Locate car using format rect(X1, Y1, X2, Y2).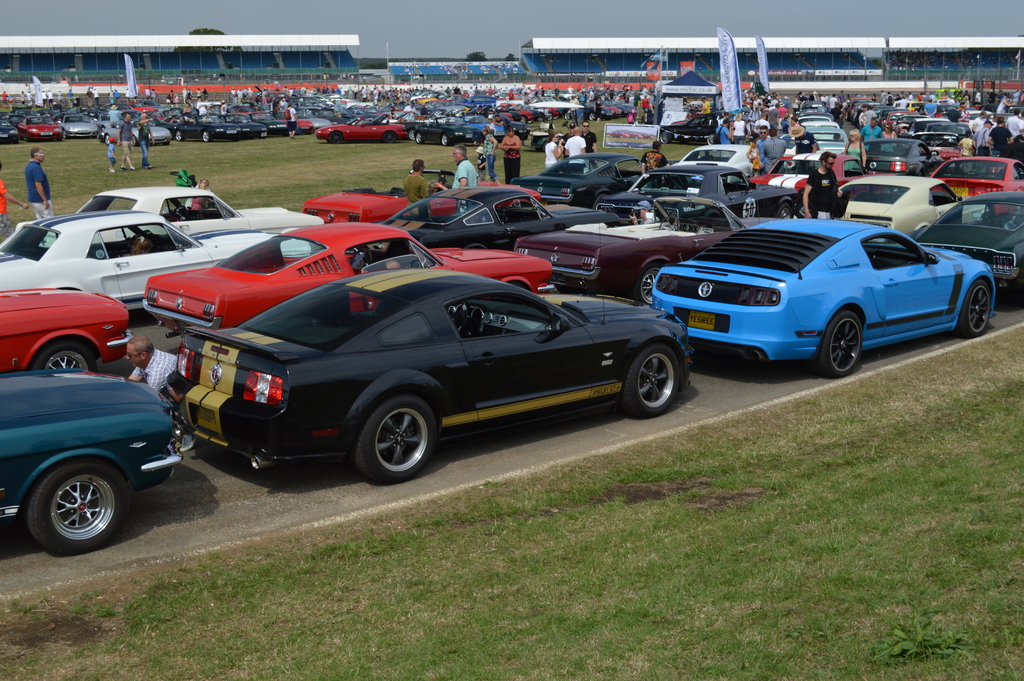
rect(602, 168, 794, 209).
